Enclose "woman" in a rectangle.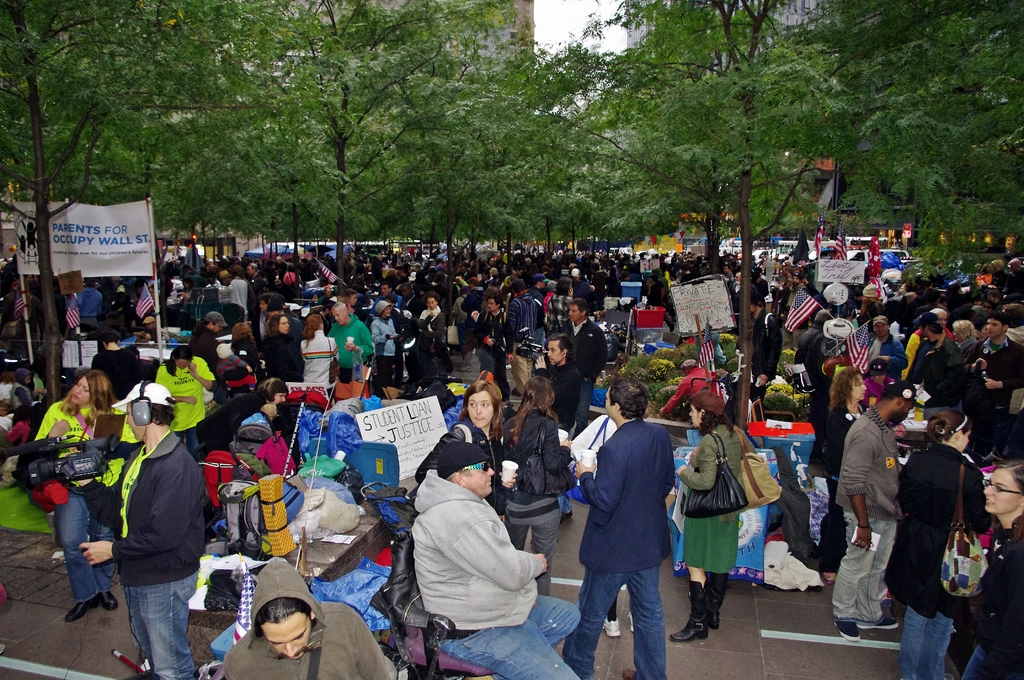
(950,321,977,360).
